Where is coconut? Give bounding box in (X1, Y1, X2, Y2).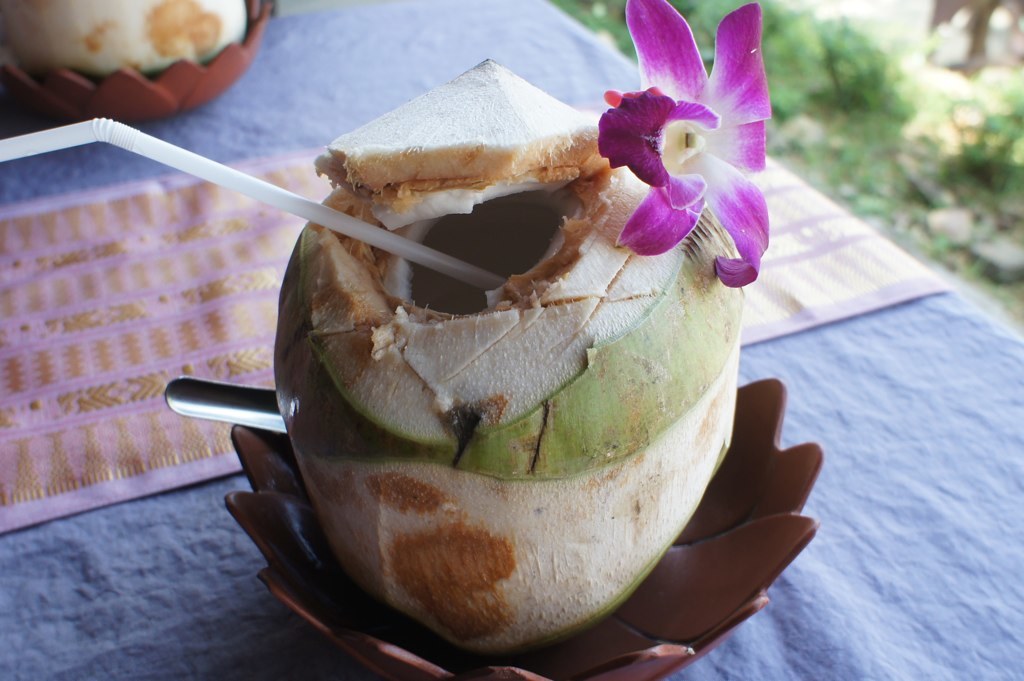
(270, 57, 747, 665).
